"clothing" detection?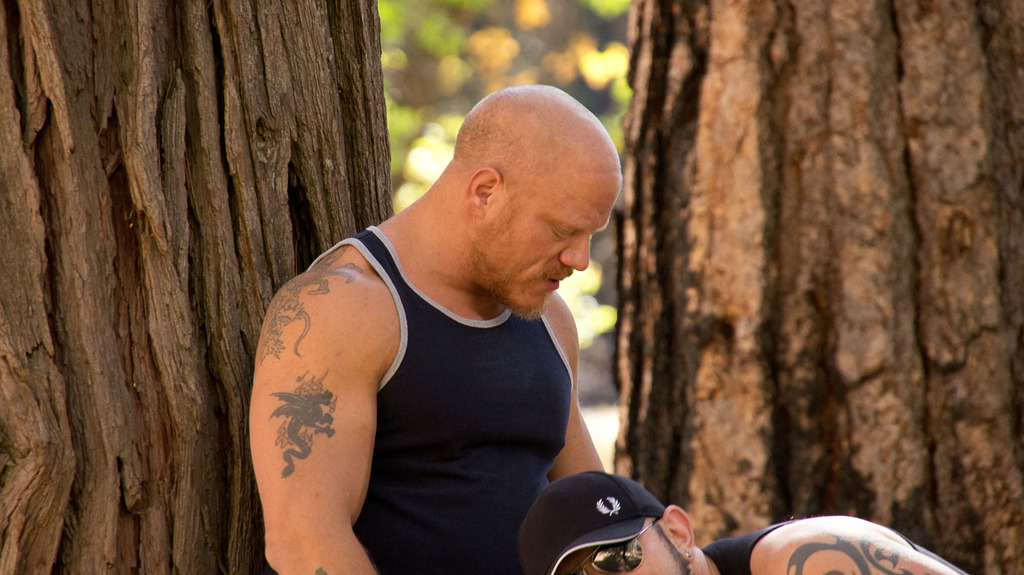
x1=698, y1=520, x2=970, y2=574
